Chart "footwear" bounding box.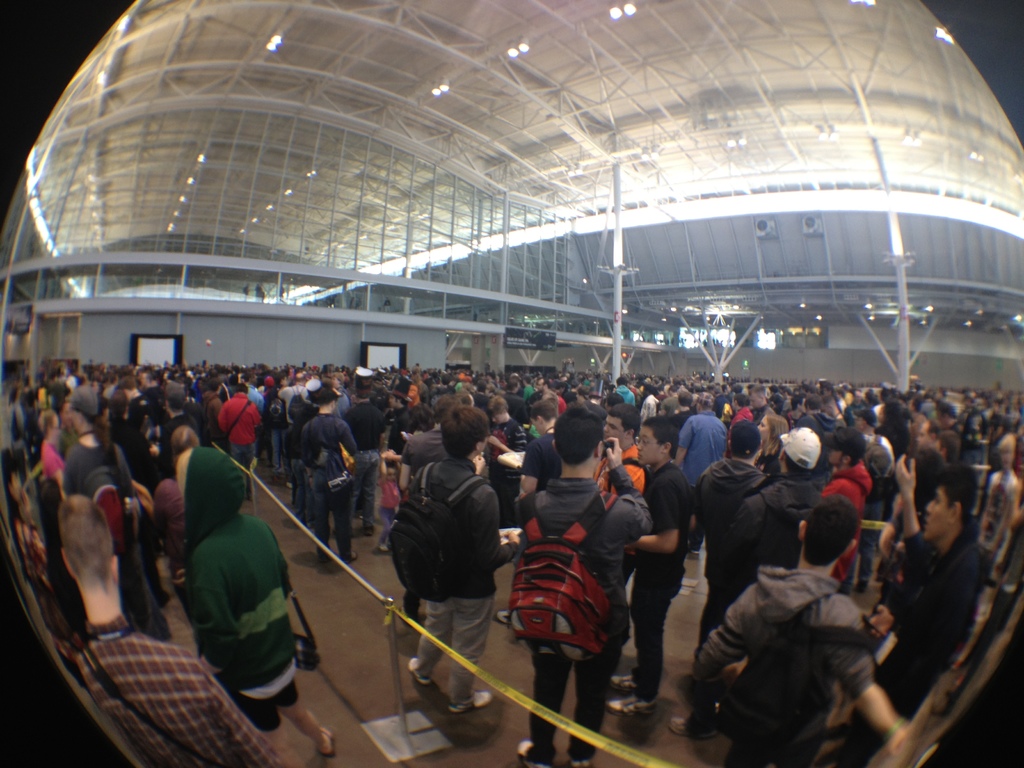
Charted: box(449, 691, 491, 712).
